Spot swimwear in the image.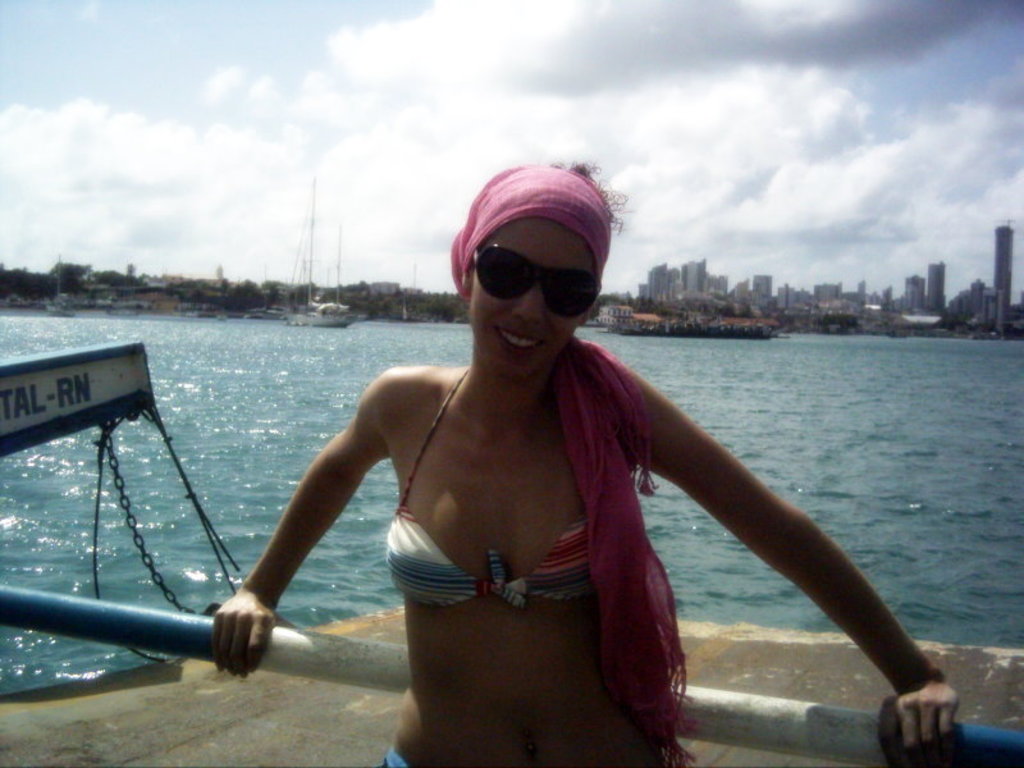
swimwear found at left=384, top=364, right=596, bottom=609.
